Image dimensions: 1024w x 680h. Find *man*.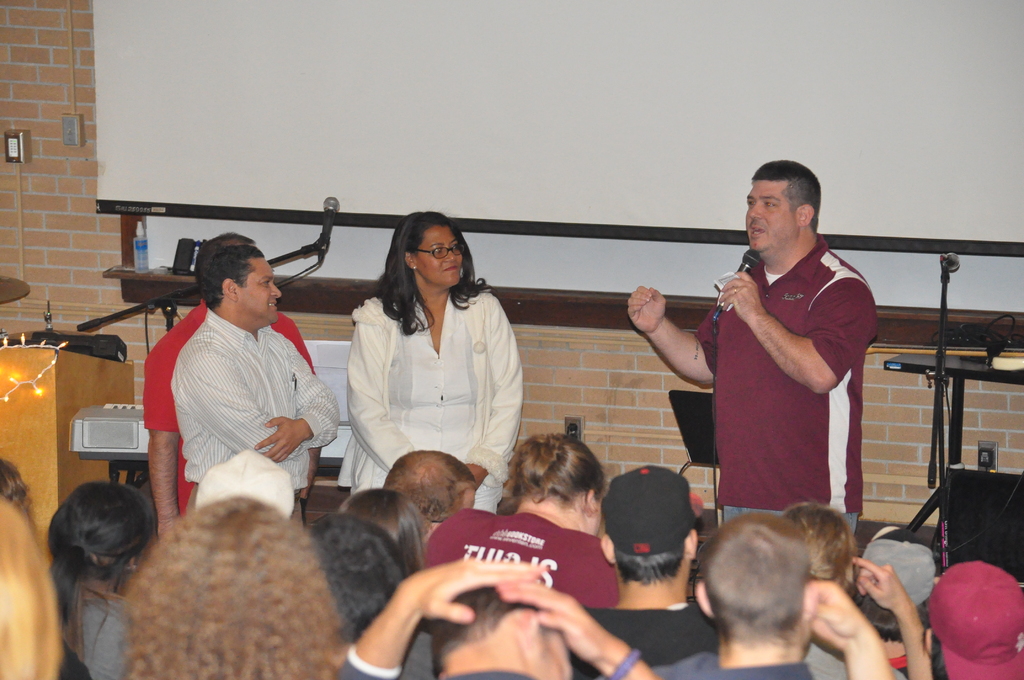
556/467/730/677.
